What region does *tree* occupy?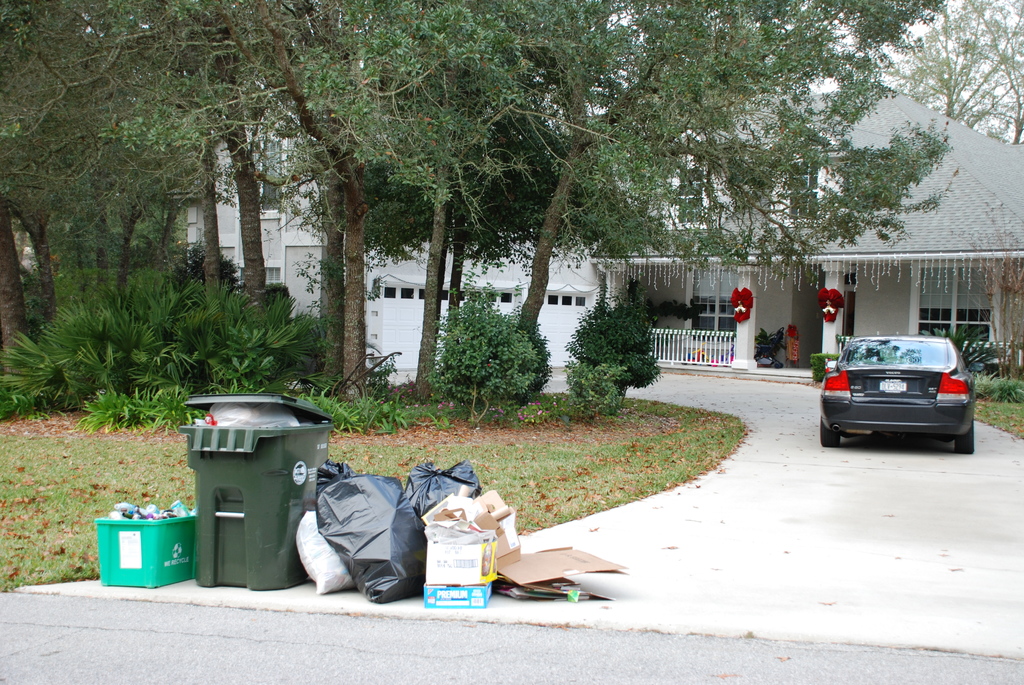
960 0 1023 143.
